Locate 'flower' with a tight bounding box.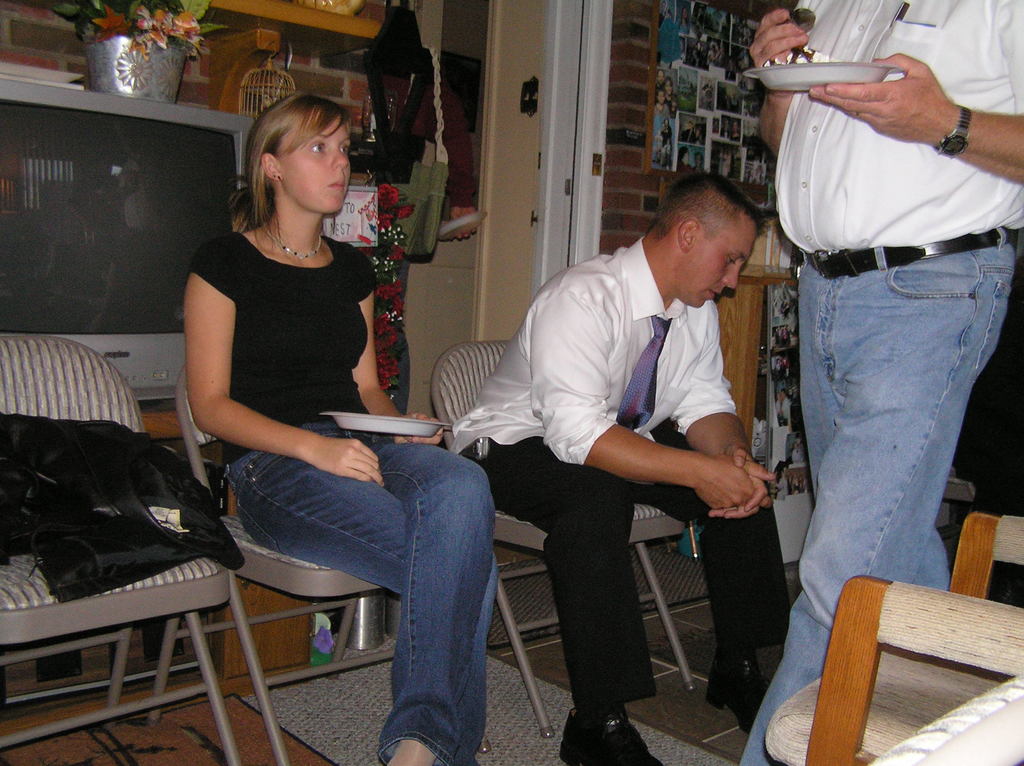
pyautogui.locateOnScreen(374, 212, 390, 232).
